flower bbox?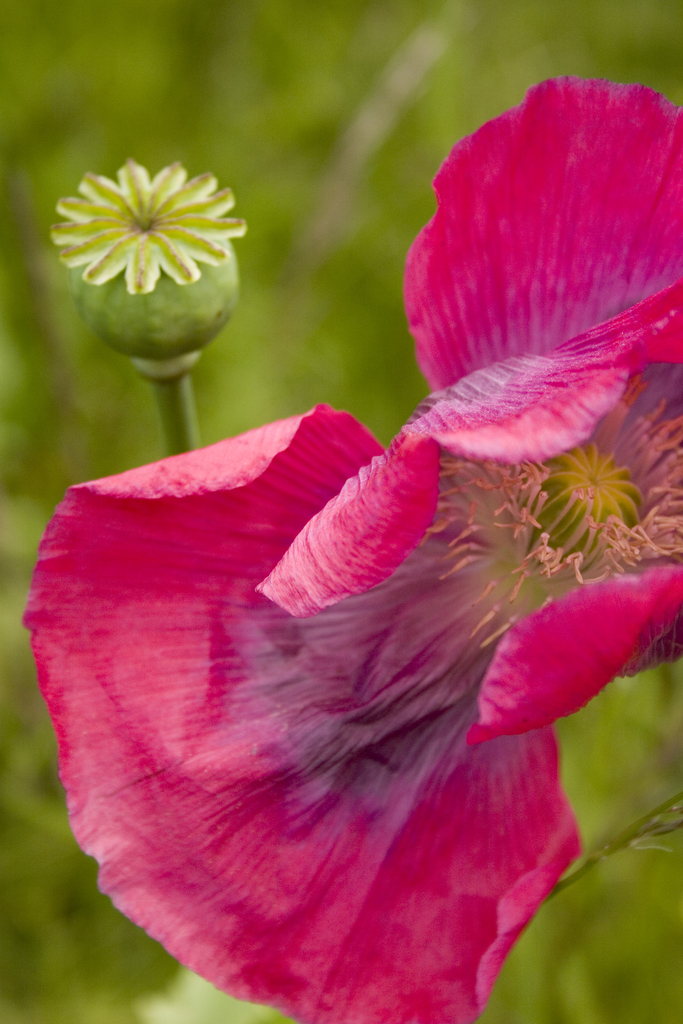
24,78,682,1023
